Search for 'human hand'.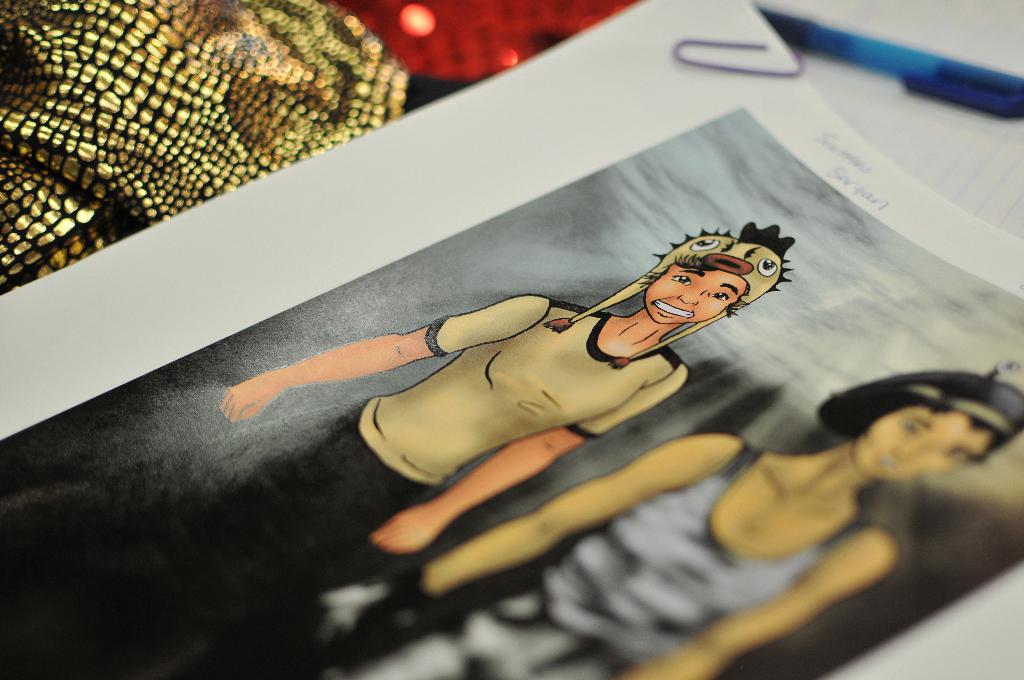
Found at x1=369 y1=500 x2=436 y2=562.
